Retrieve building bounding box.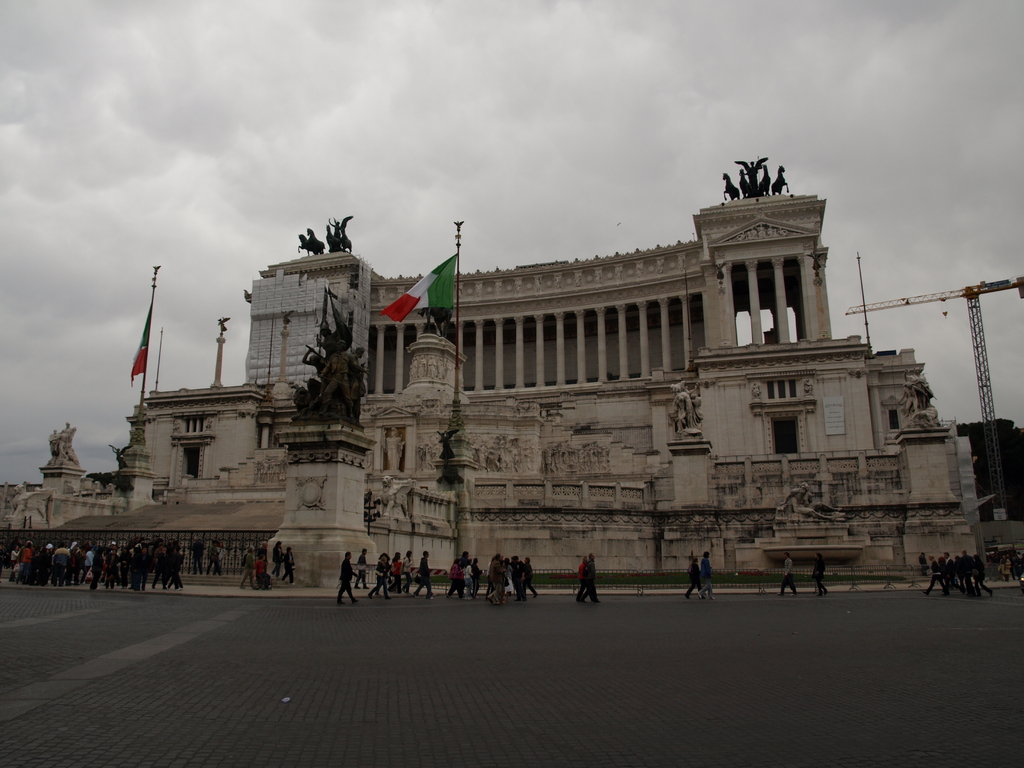
Bounding box: detection(6, 148, 985, 589).
